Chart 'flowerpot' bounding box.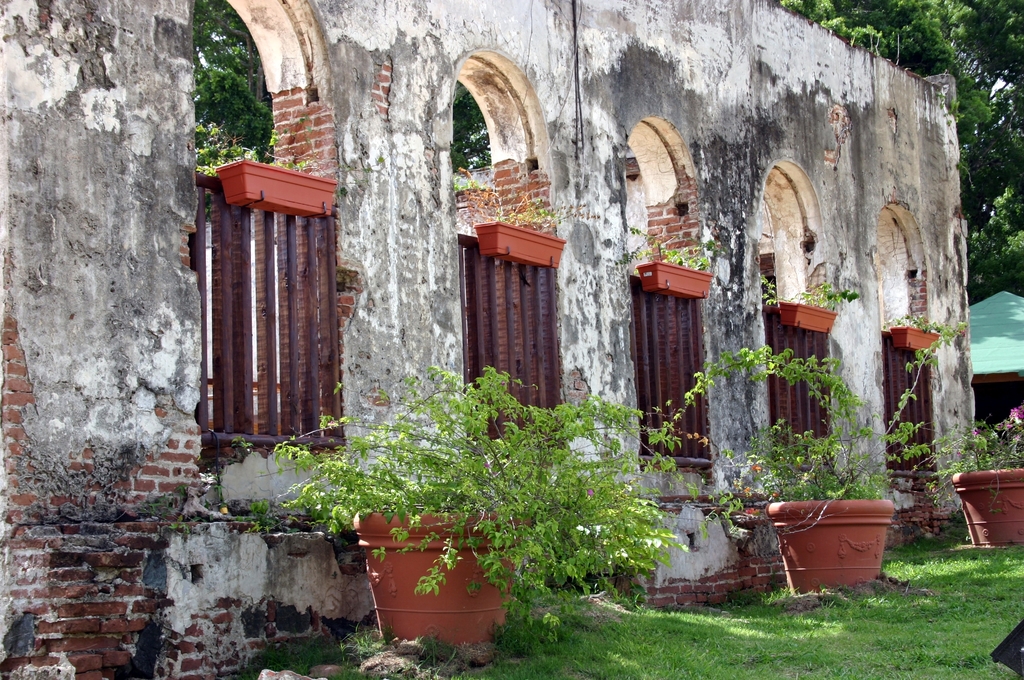
Charted: <box>767,503,899,599</box>.
